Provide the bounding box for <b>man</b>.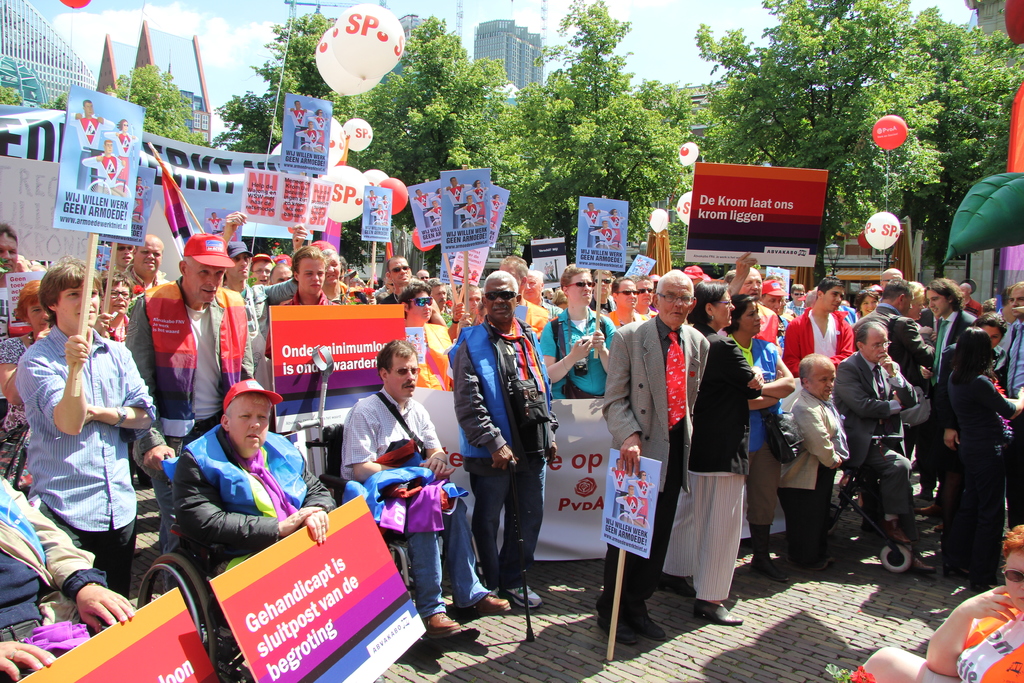
l=832, t=322, r=928, b=554.
